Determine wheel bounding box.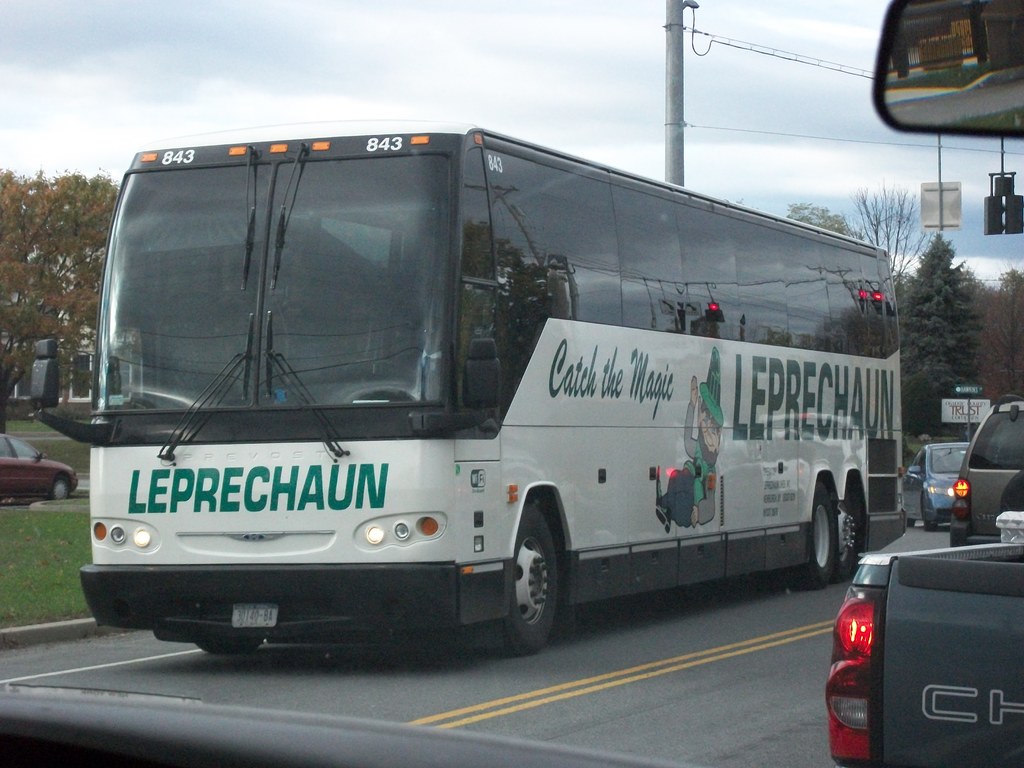
Determined: 196,637,262,654.
